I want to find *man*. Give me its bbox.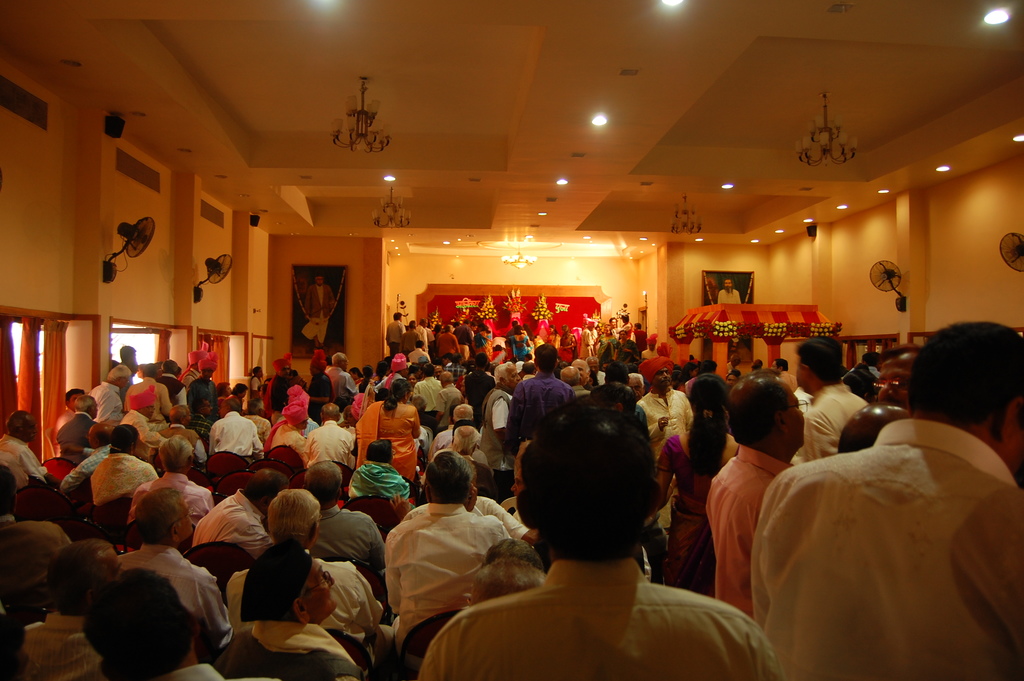
[x1=193, y1=357, x2=215, y2=418].
